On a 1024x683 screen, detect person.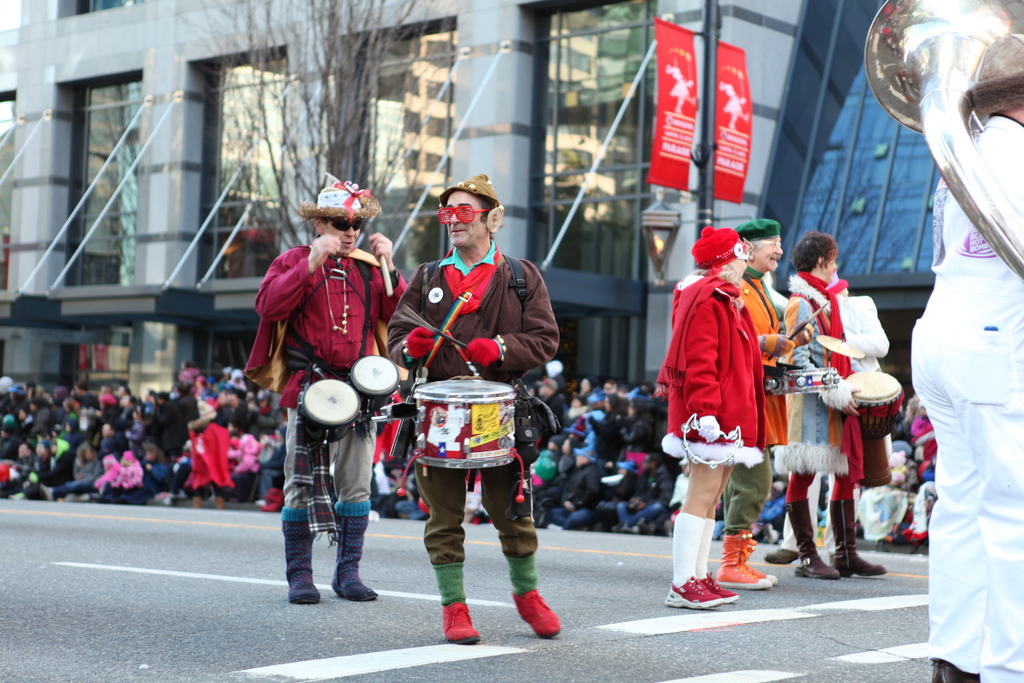
<region>781, 225, 859, 578</region>.
